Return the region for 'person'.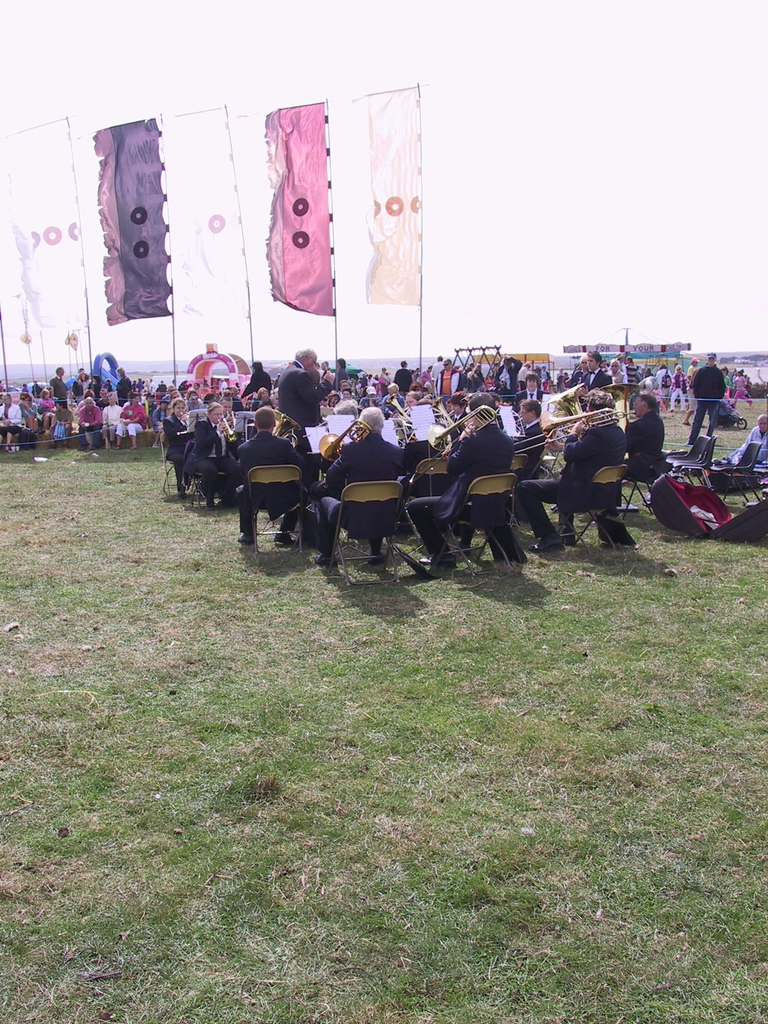
x1=394 y1=359 x2=413 y2=385.
